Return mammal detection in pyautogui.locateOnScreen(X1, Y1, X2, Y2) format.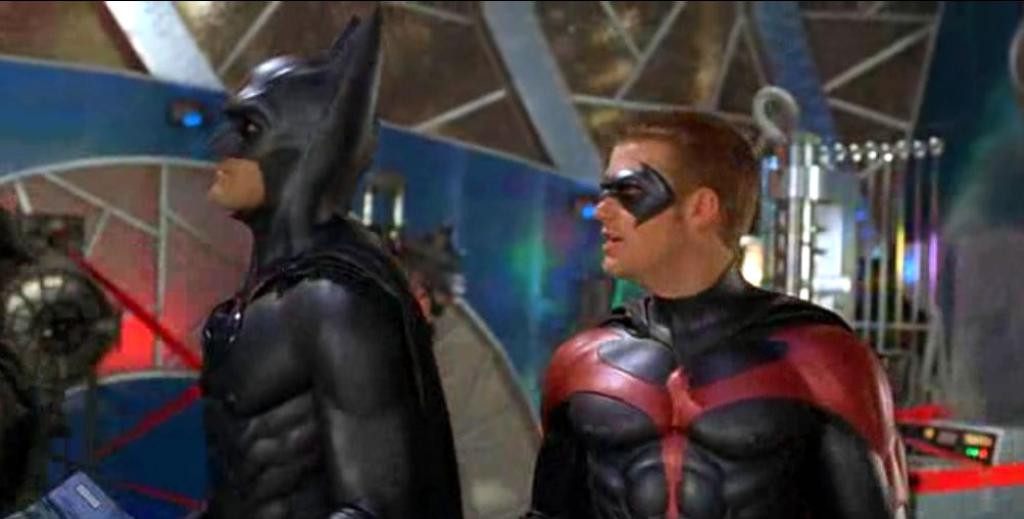
pyautogui.locateOnScreen(166, 62, 488, 516).
